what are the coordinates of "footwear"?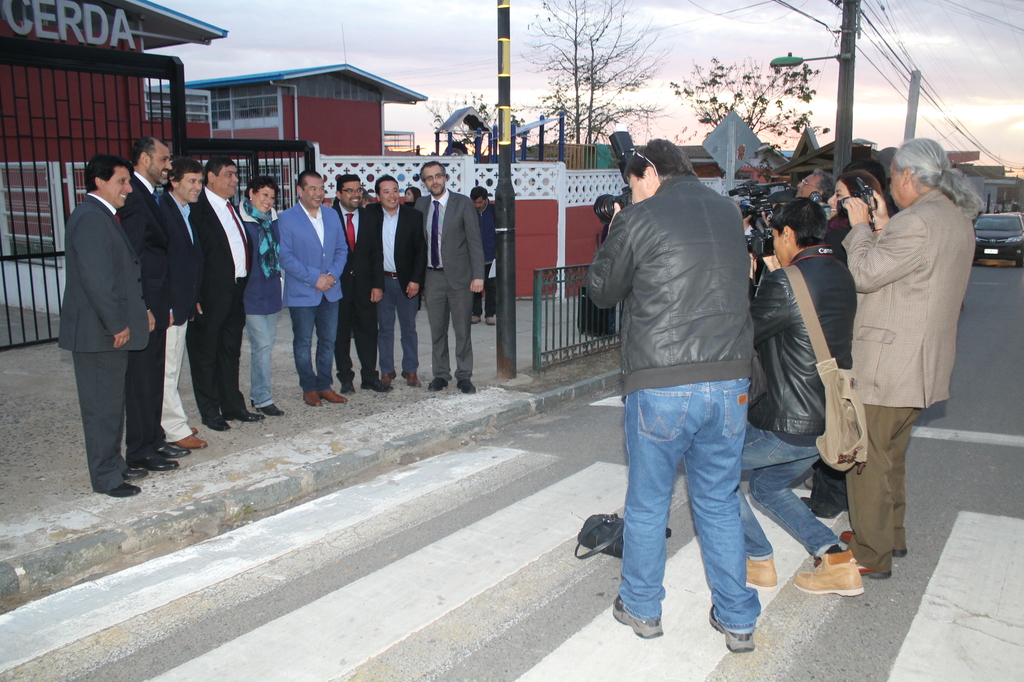
BBox(123, 462, 149, 481).
